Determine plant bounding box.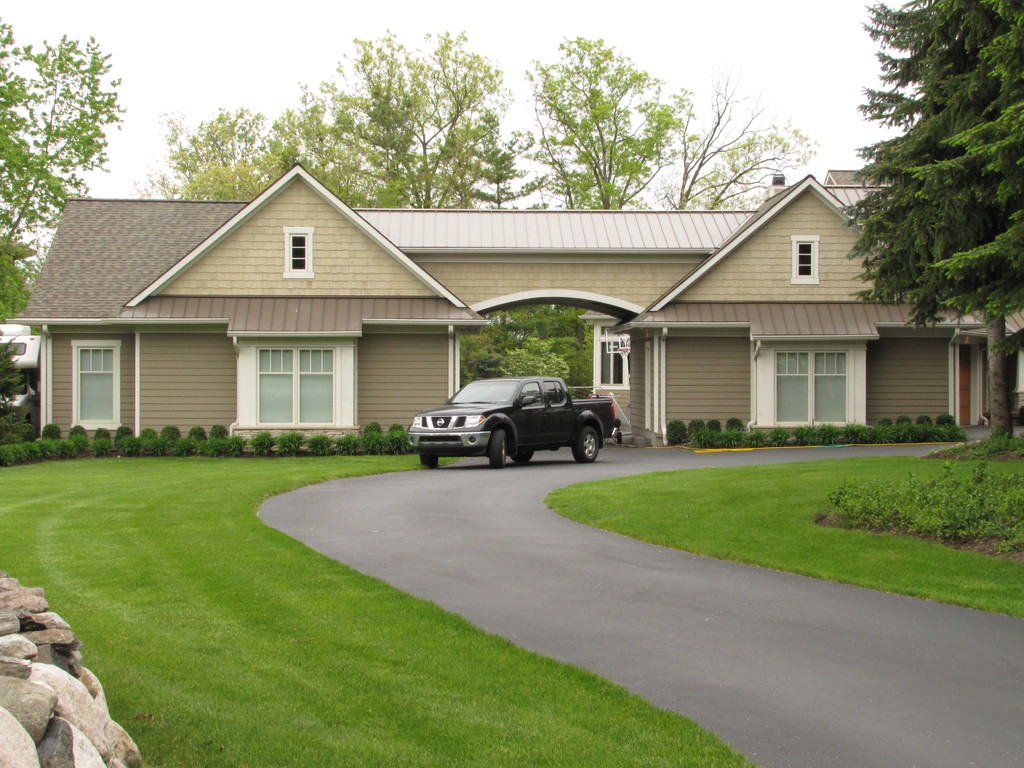
Determined: 36:424:65:438.
